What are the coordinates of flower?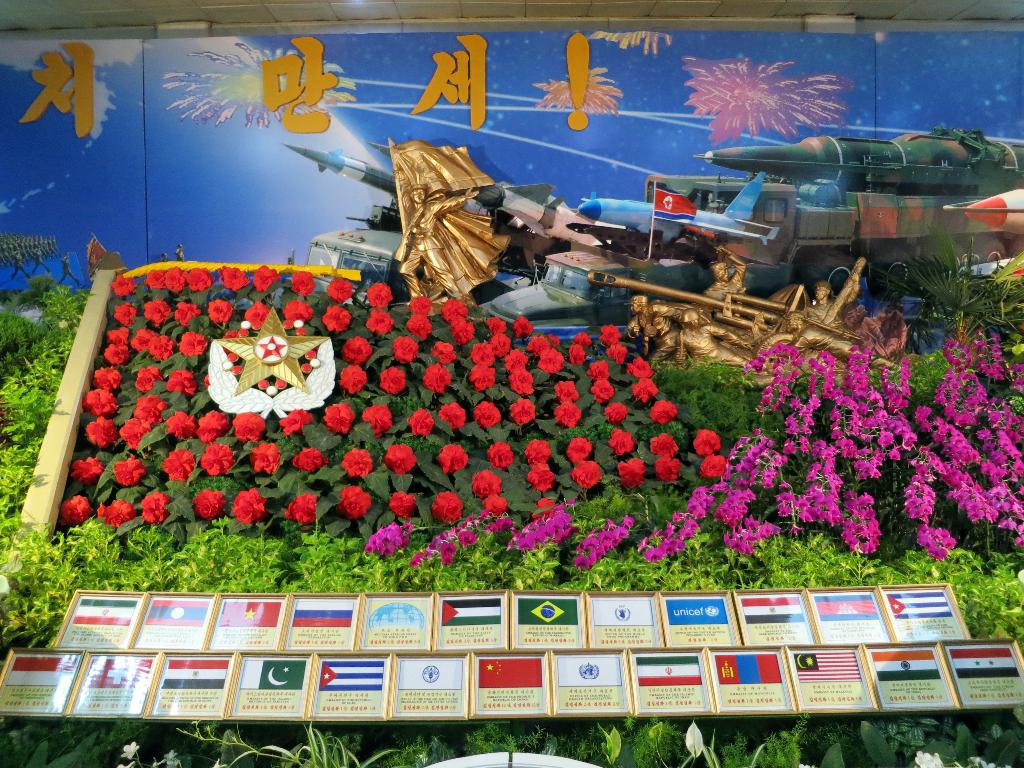
x1=408 y1=298 x2=431 y2=314.
